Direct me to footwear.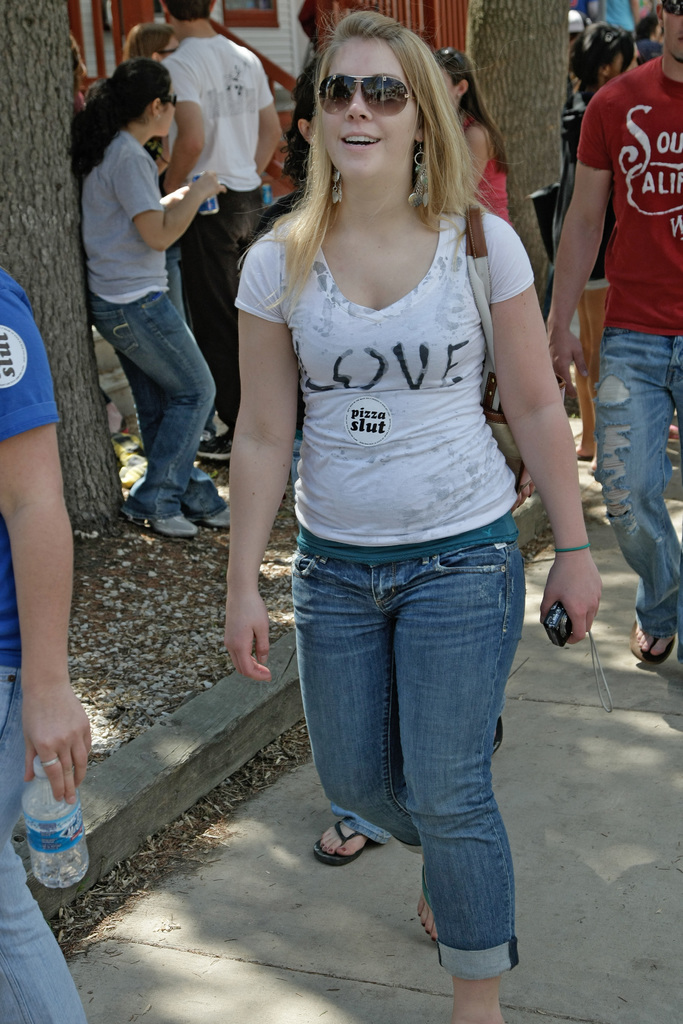
Direction: bbox(198, 509, 233, 536).
